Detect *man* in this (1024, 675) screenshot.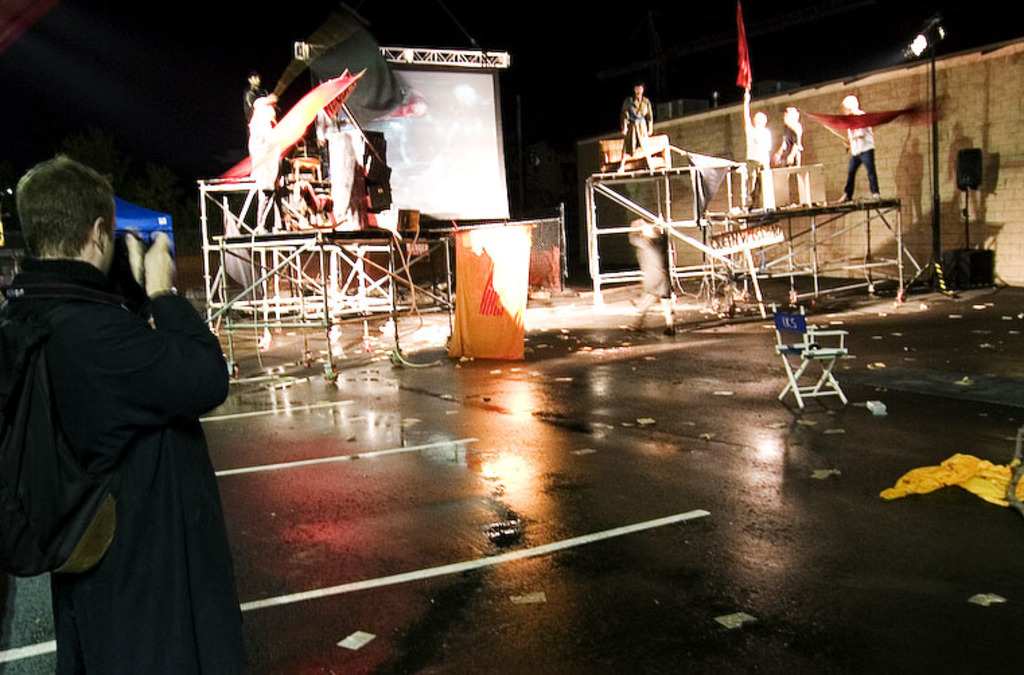
Detection: 246,71,268,129.
